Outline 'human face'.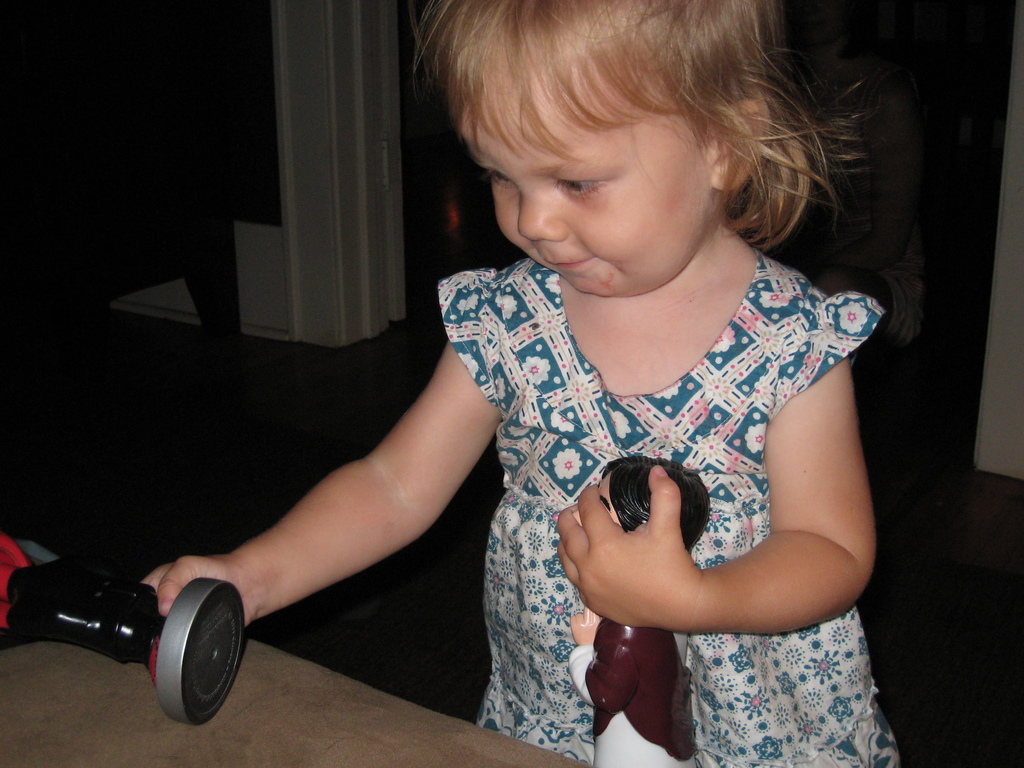
Outline: BBox(462, 59, 719, 298).
